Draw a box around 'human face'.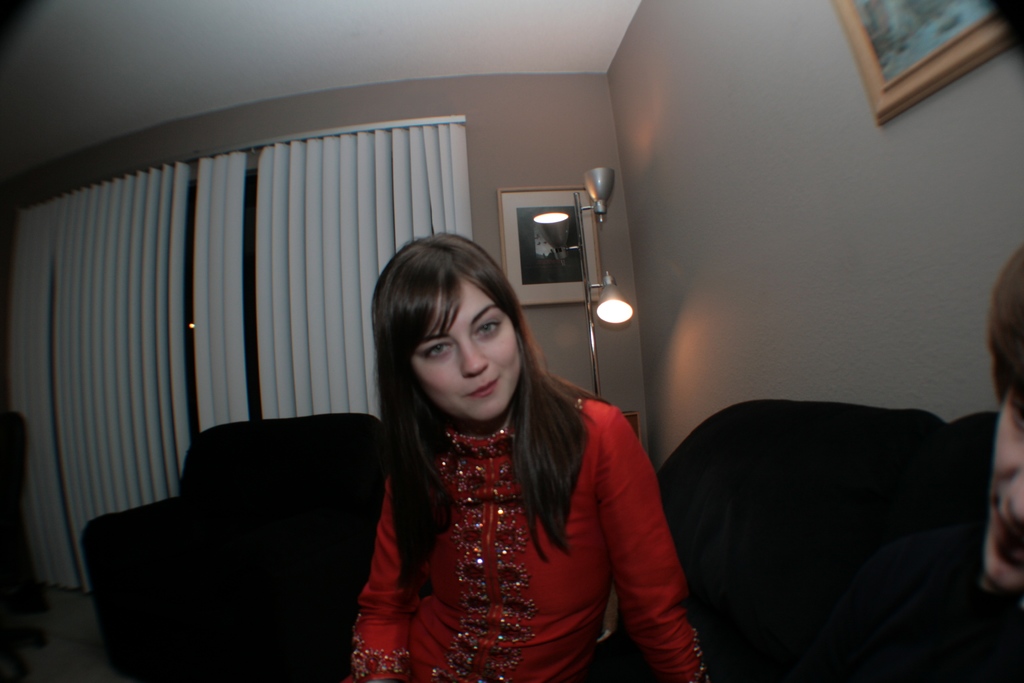
(420,265,534,439).
